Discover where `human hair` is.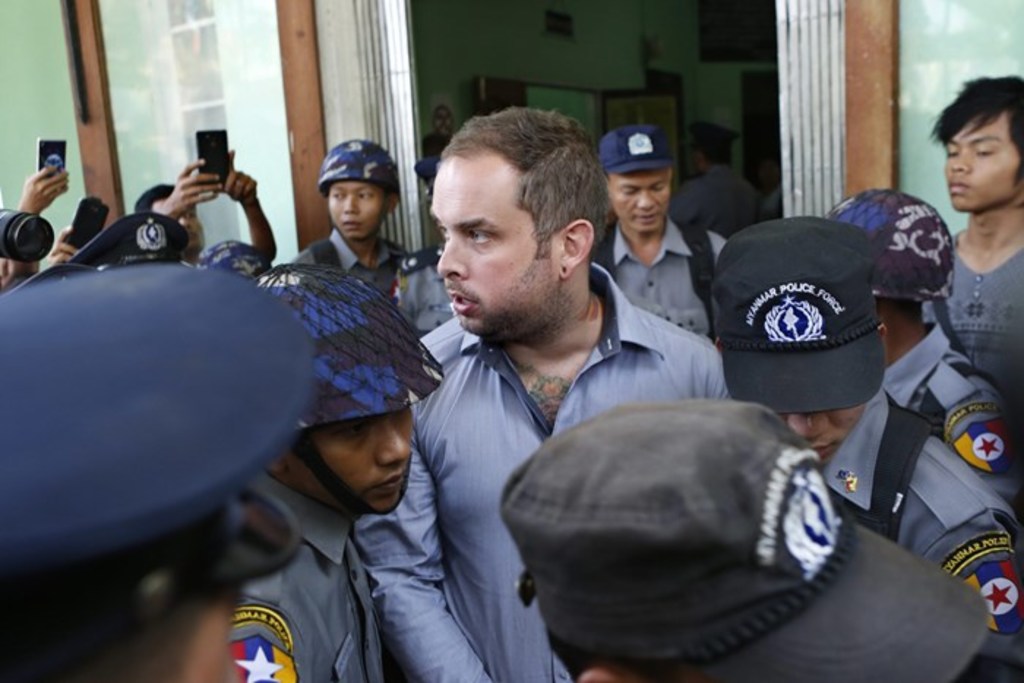
Discovered at <box>929,73,1023,189</box>.
